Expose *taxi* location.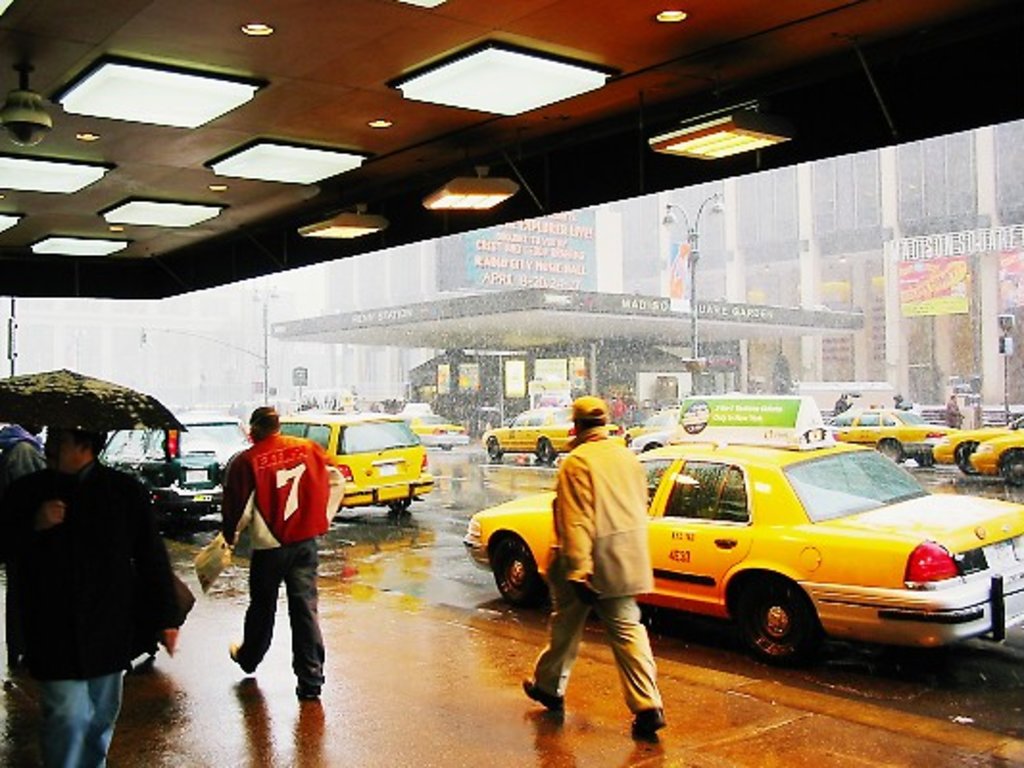
Exposed at (left=974, top=430, right=1022, bottom=488).
